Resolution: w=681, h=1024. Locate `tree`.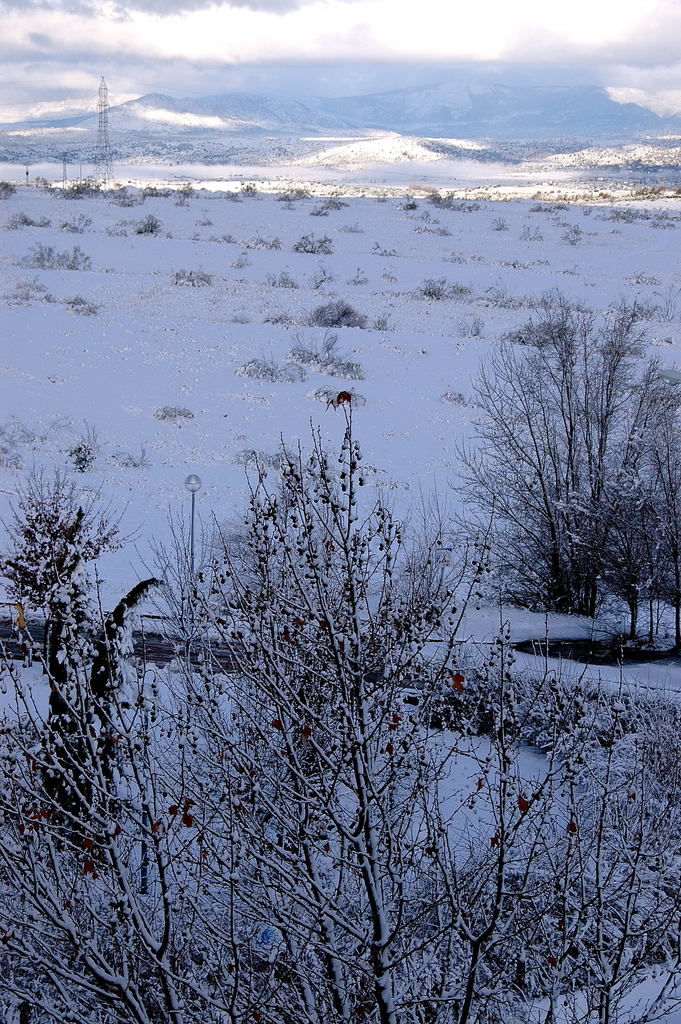
pyautogui.locateOnScreen(452, 300, 680, 598).
